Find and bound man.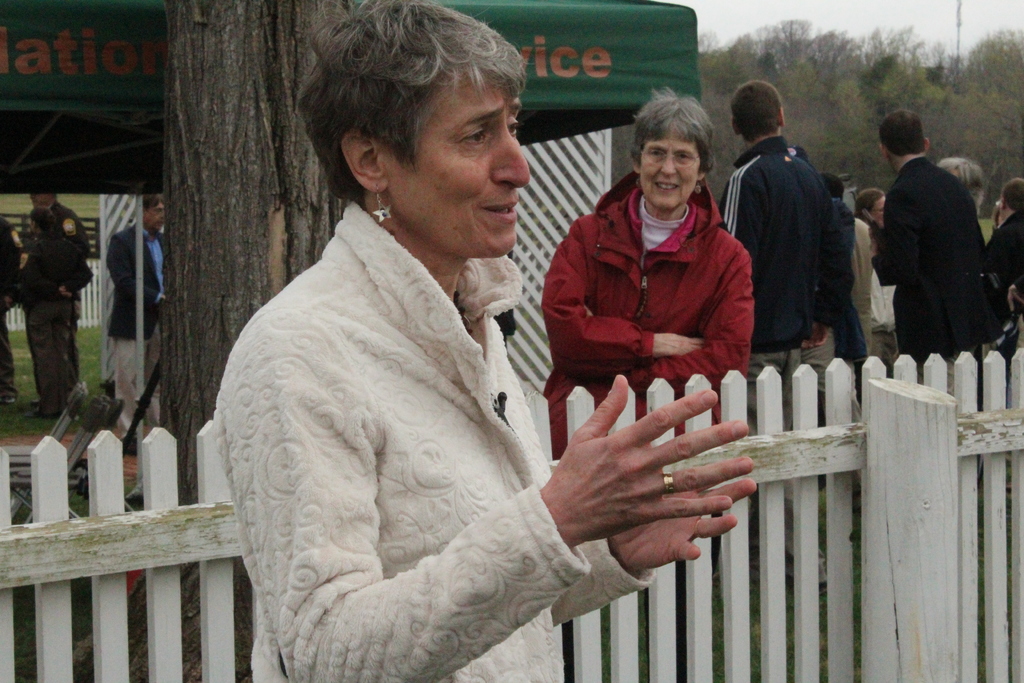
Bound: (x1=726, y1=93, x2=876, y2=391).
